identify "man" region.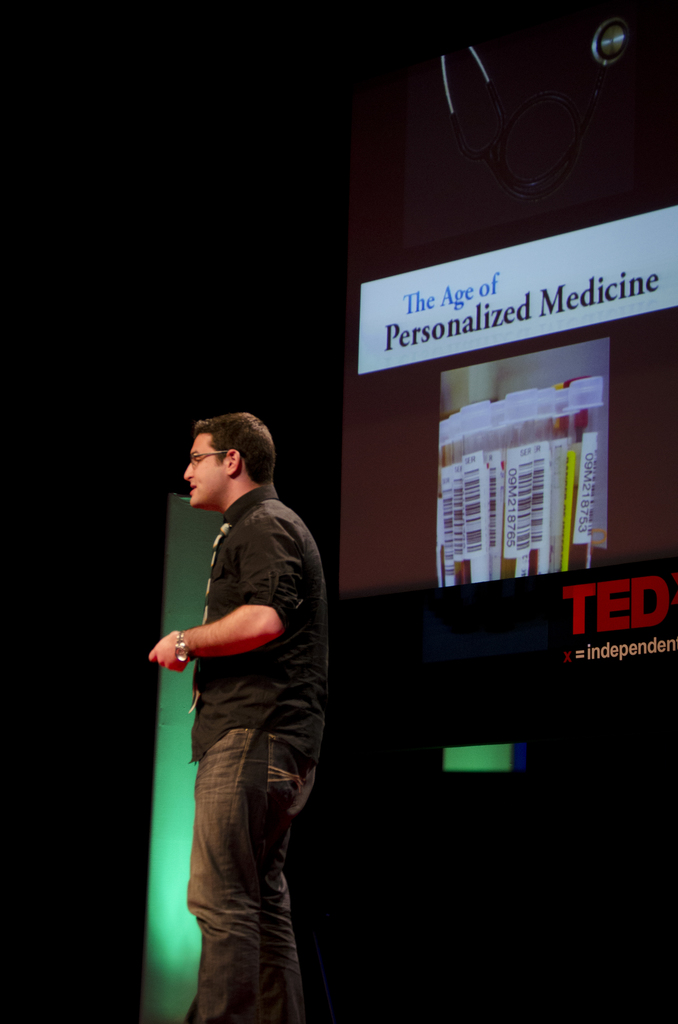
Region: bbox=[147, 390, 341, 1009].
